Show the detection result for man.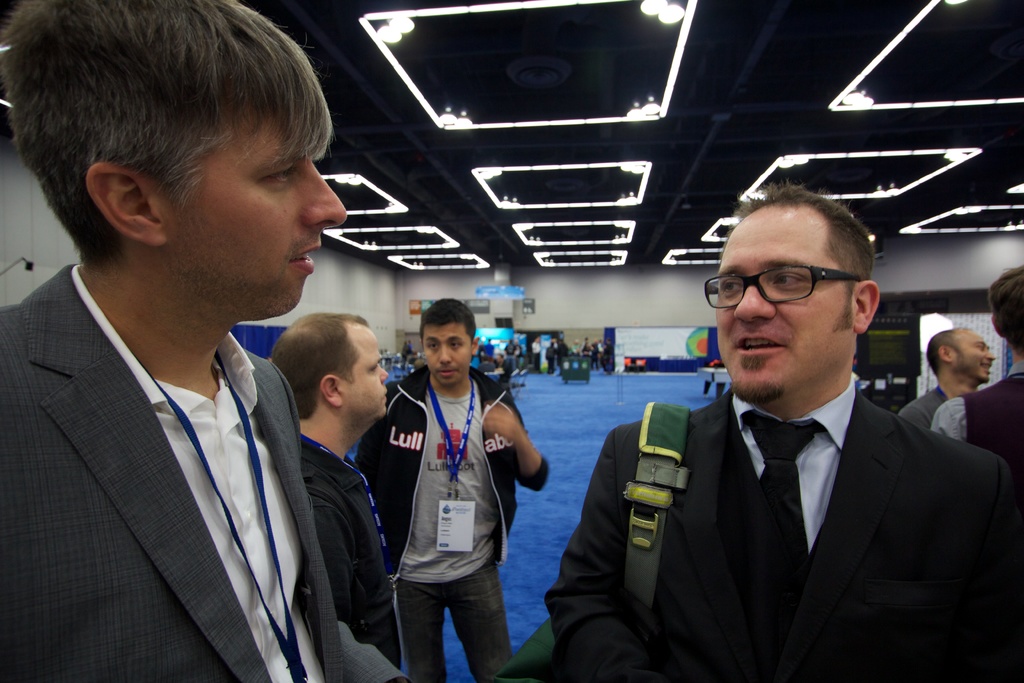
<region>270, 309, 414, 682</region>.
